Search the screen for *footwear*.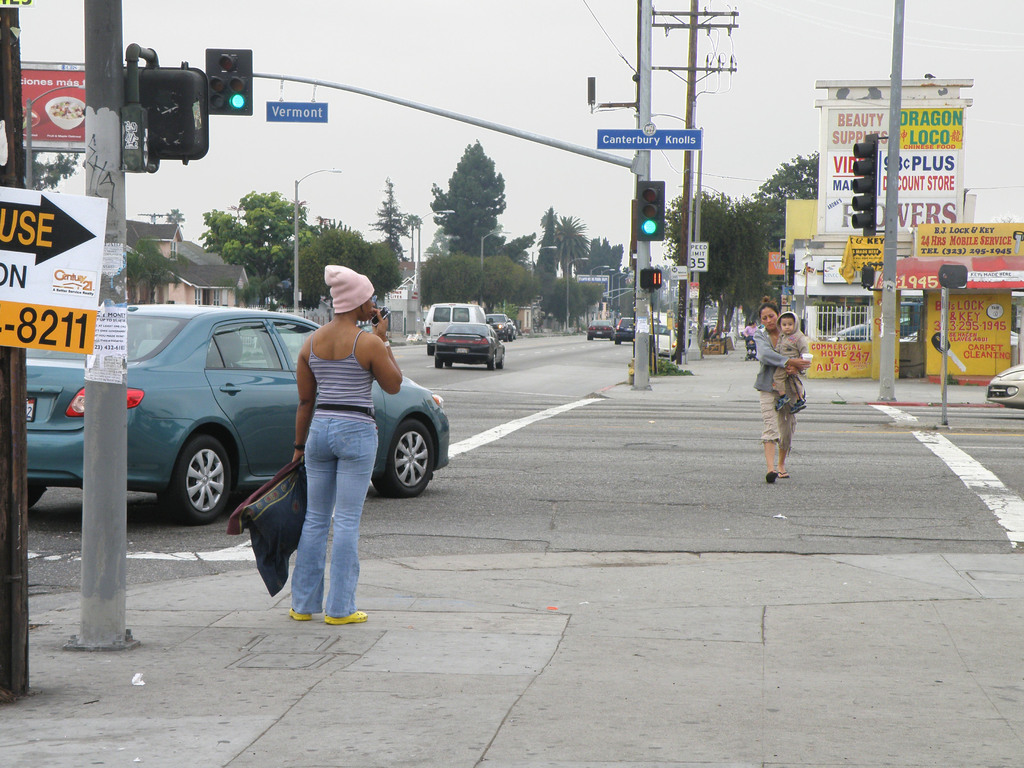
Found at (764, 471, 789, 486).
